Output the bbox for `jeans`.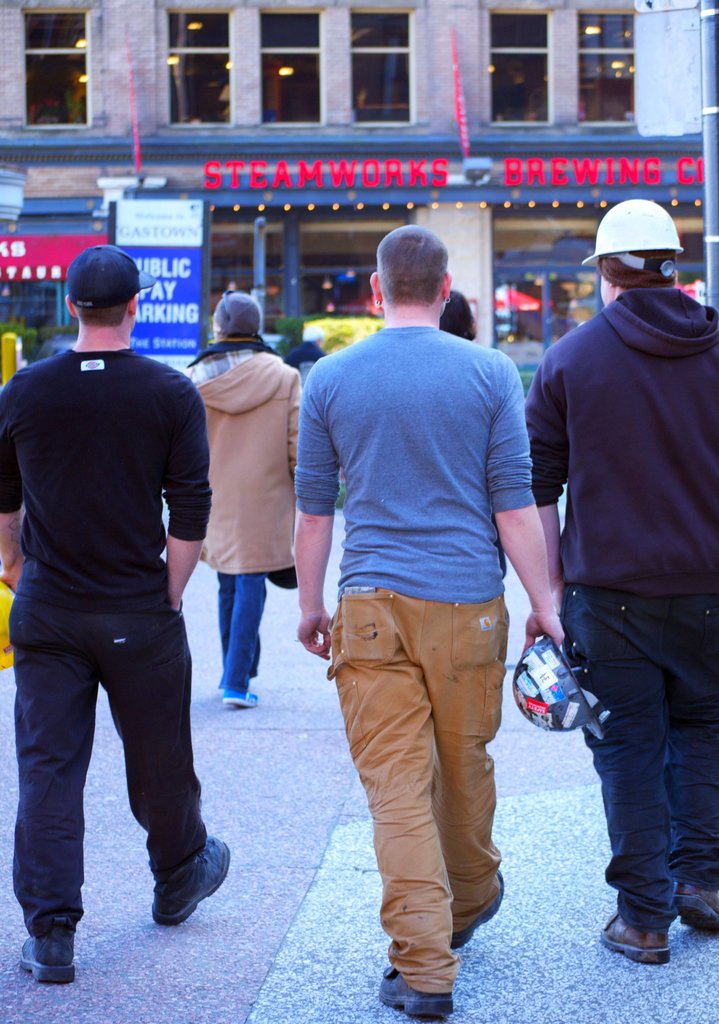
bbox=(327, 582, 502, 998).
